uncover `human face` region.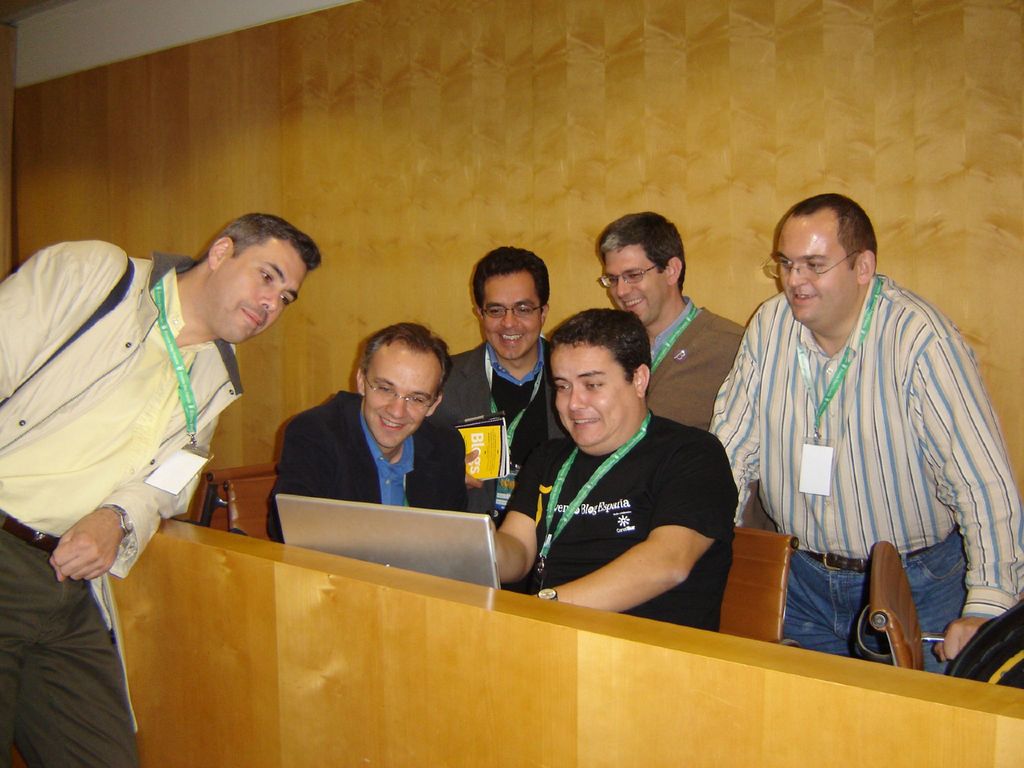
Uncovered: (left=773, top=221, right=858, bottom=326).
